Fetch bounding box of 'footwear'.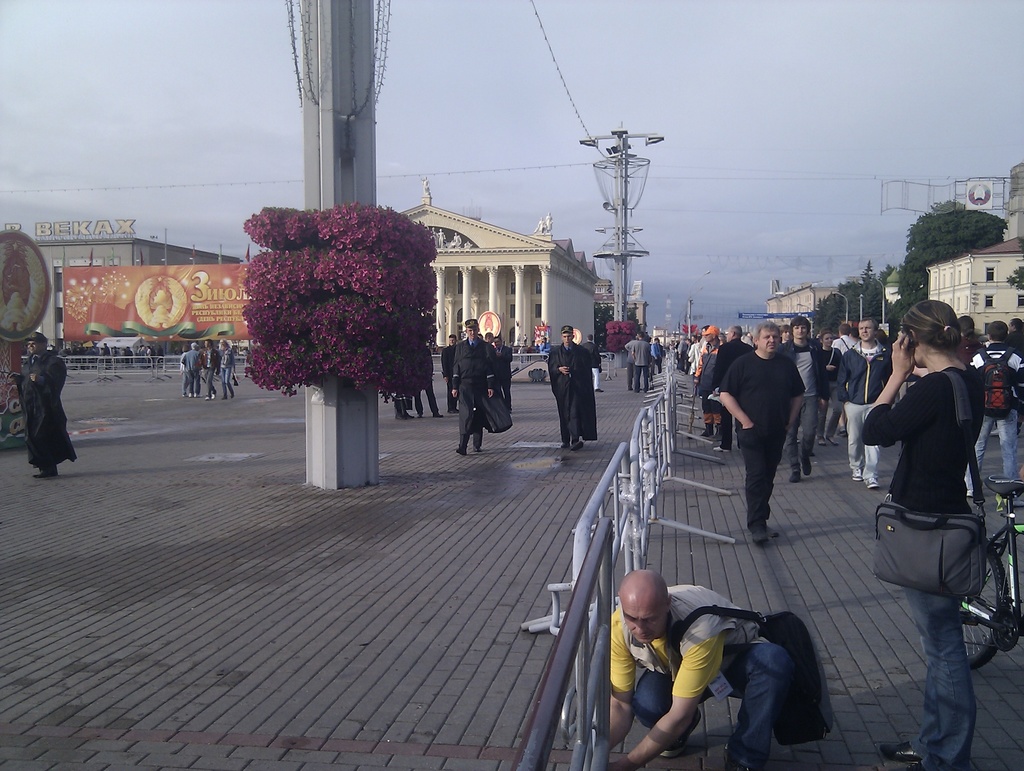
Bbox: 35 473 58 480.
